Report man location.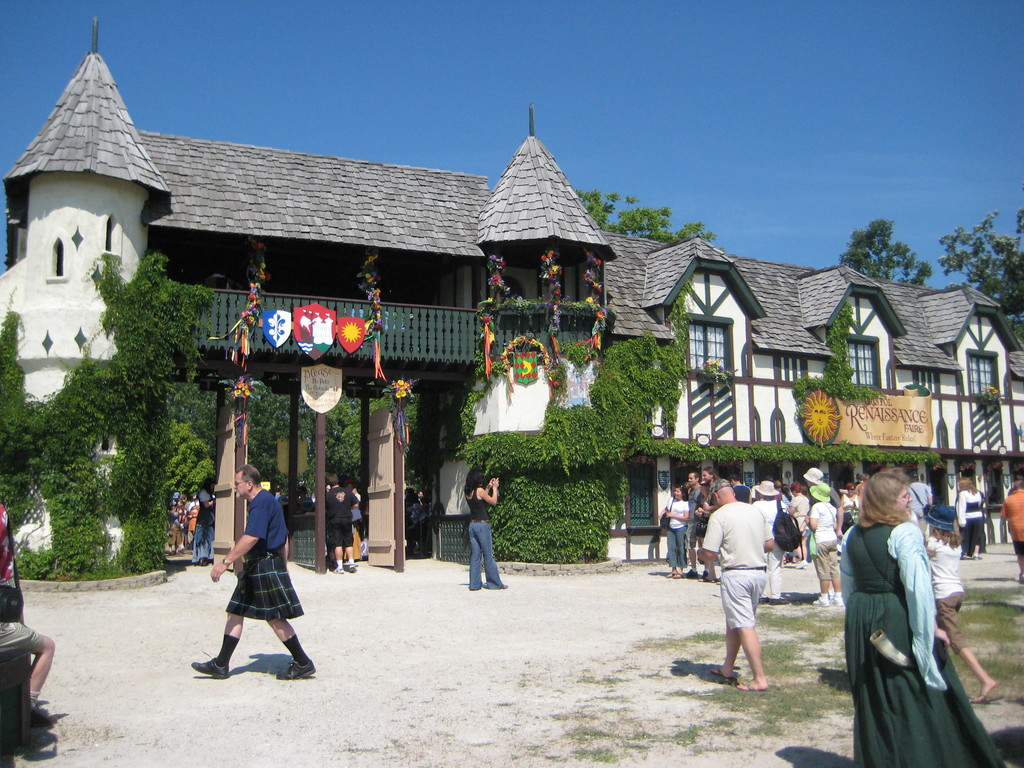
Report: [685, 470, 707, 583].
